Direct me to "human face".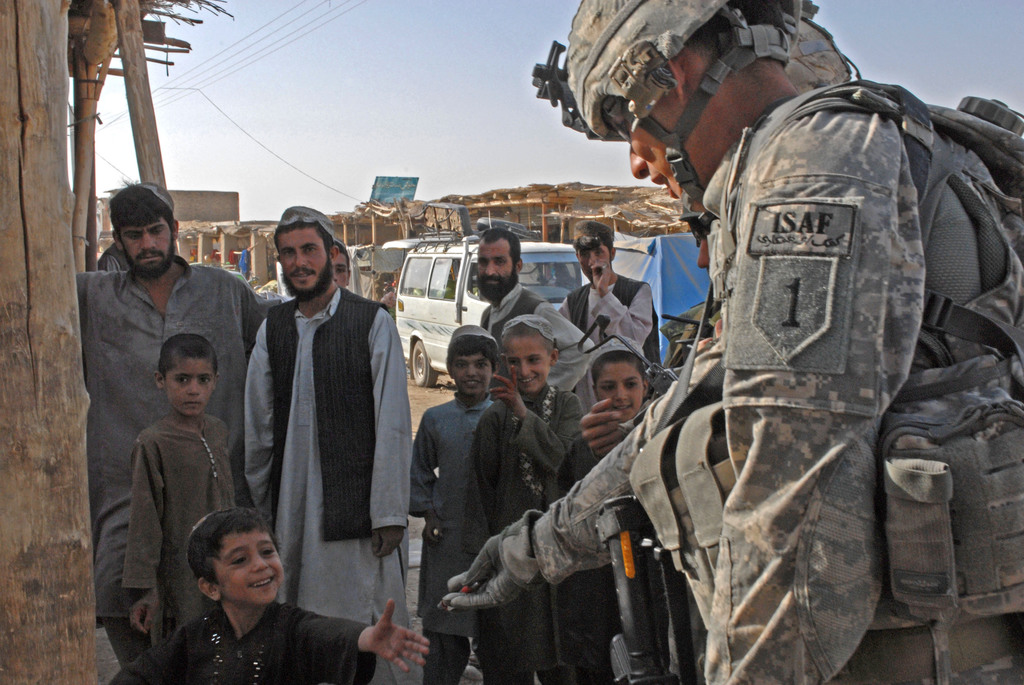
Direction: locate(600, 362, 643, 421).
